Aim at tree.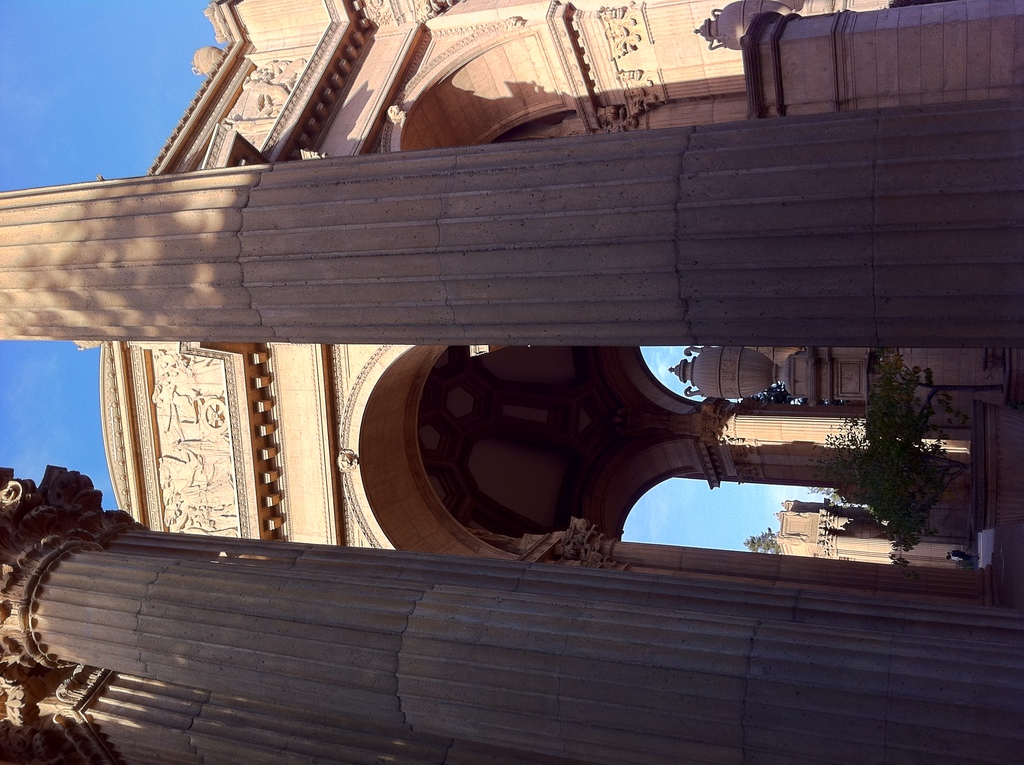
Aimed at [742,524,782,557].
